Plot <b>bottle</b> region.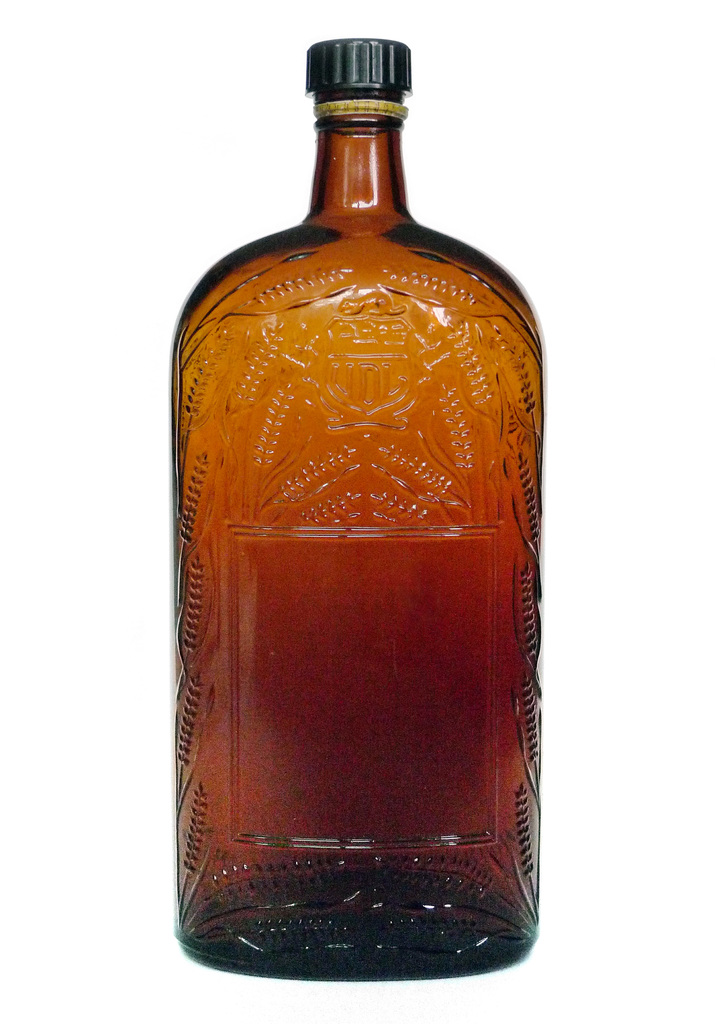
Plotted at region(167, 55, 535, 961).
